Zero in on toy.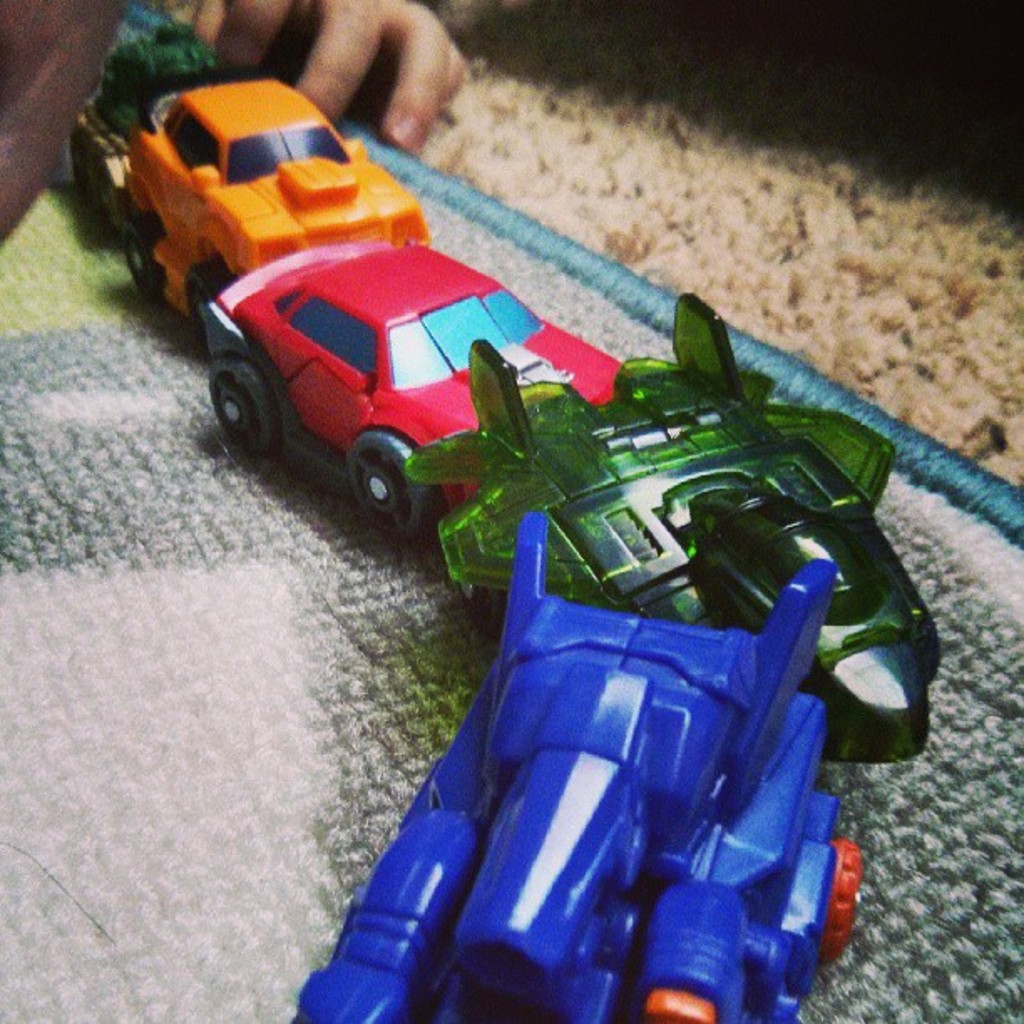
Zeroed in: bbox=(393, 305, 949, 773).
